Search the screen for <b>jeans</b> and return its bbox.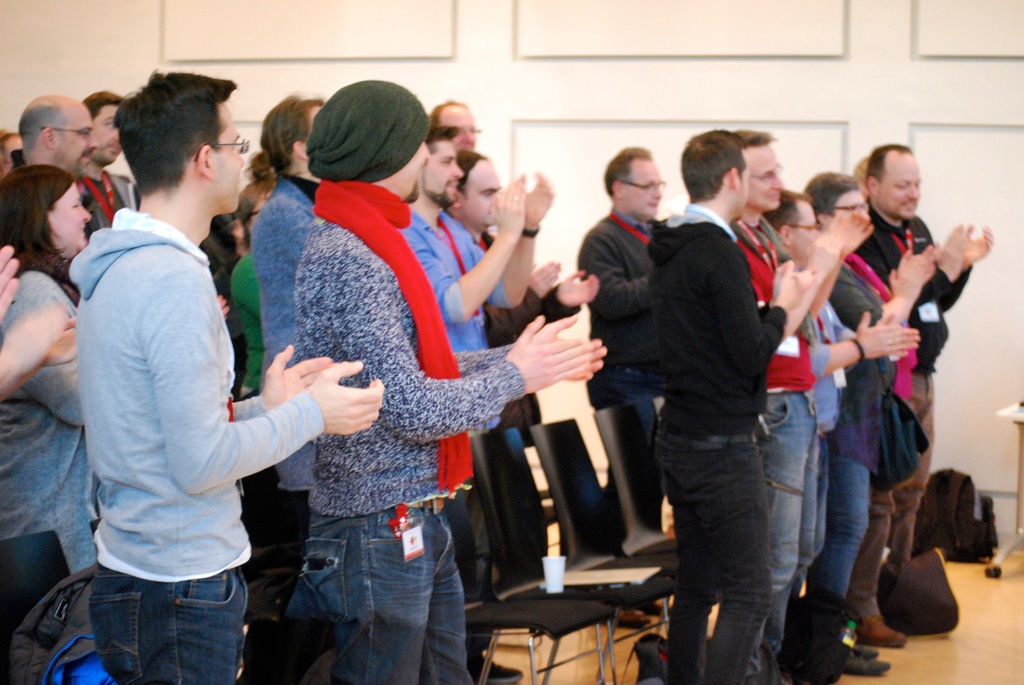
Found: BBox(653, 434, 780, 684).
